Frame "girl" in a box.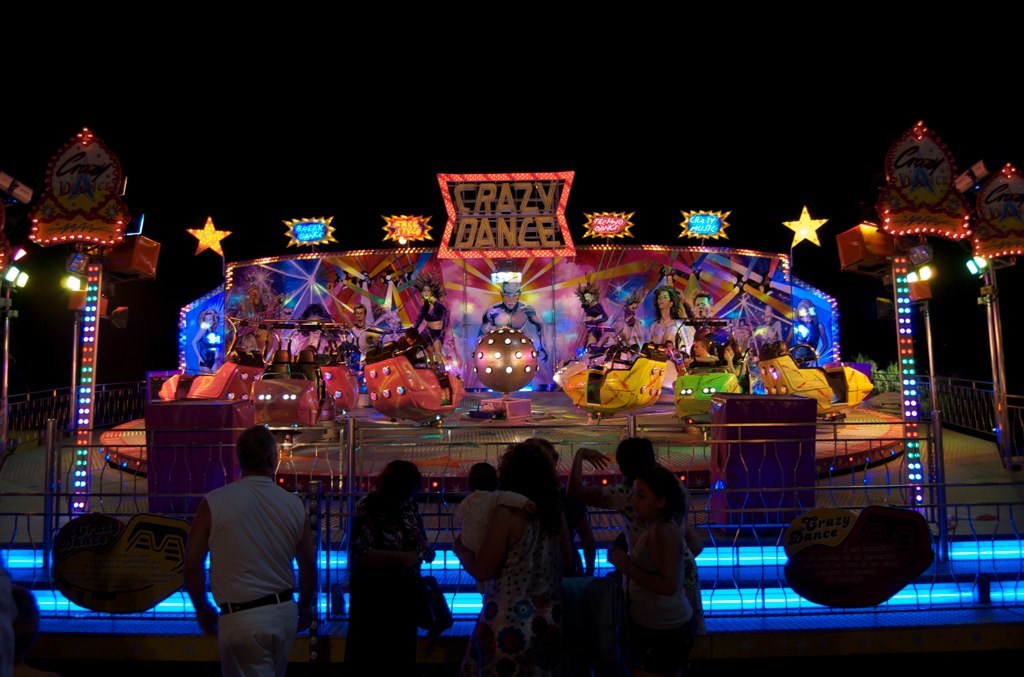
[610,466,694,676].
